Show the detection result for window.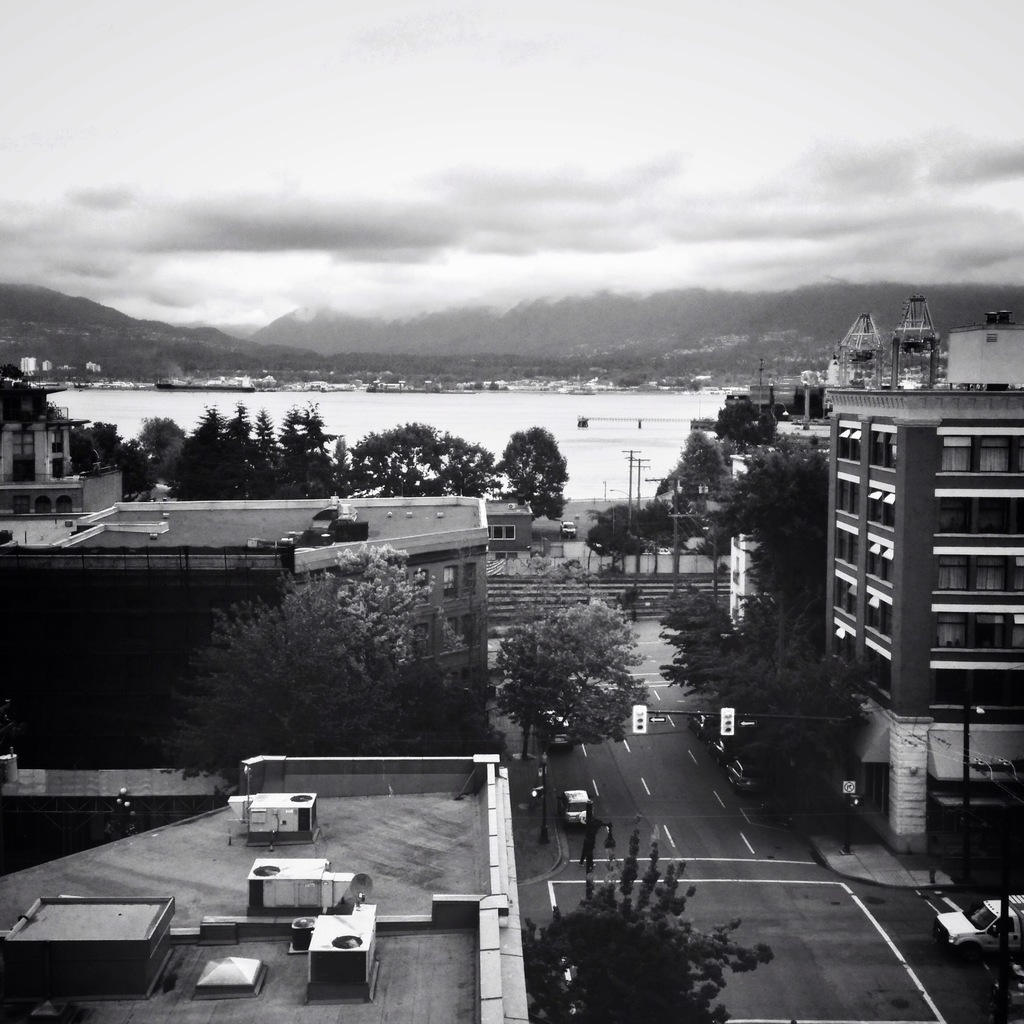
410:616:429:657.
